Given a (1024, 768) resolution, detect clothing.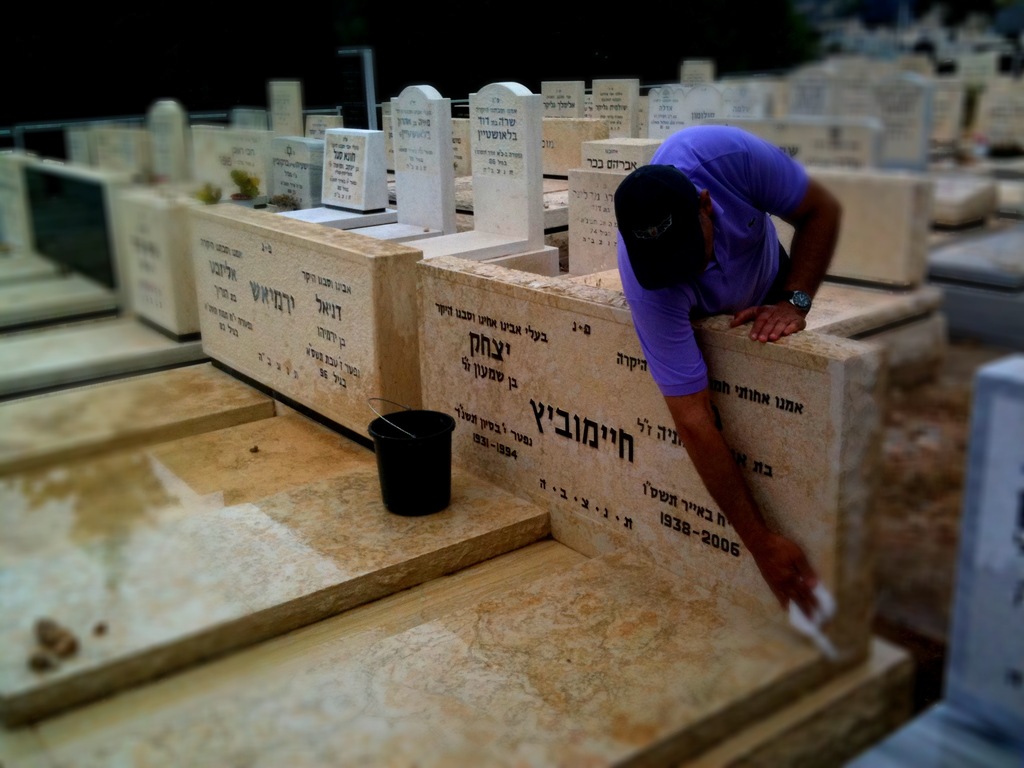
(617,125,805,399).
